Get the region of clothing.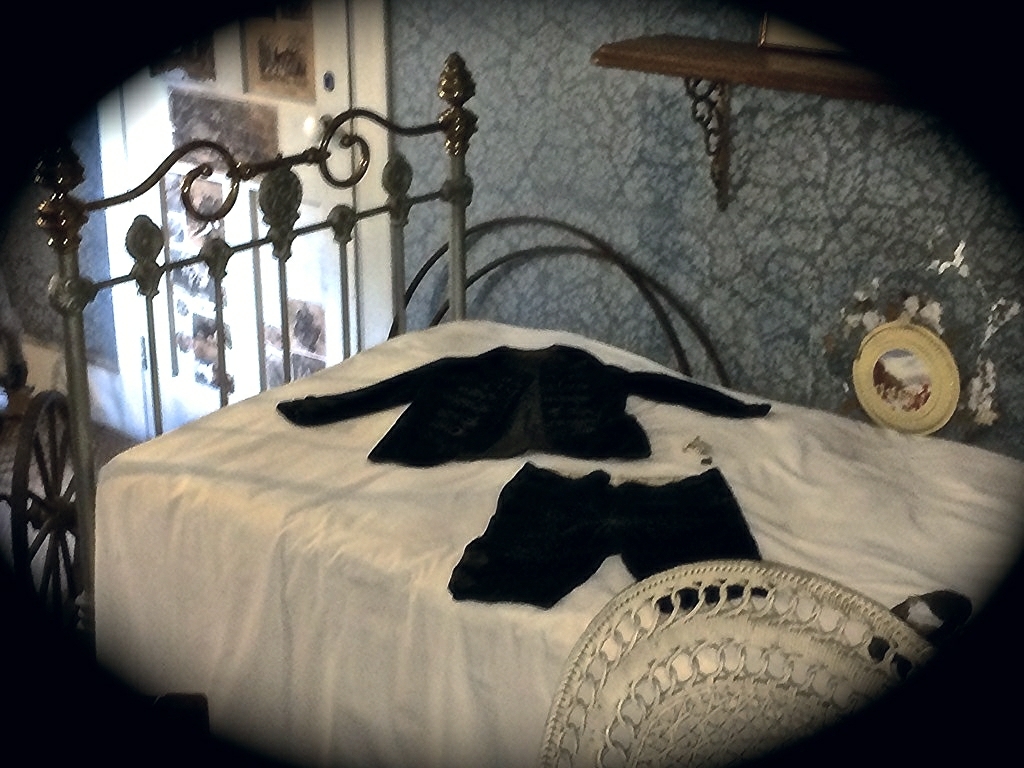
{"x1": 80, "y1": 310, "x2": 791, "y2": 740}.
